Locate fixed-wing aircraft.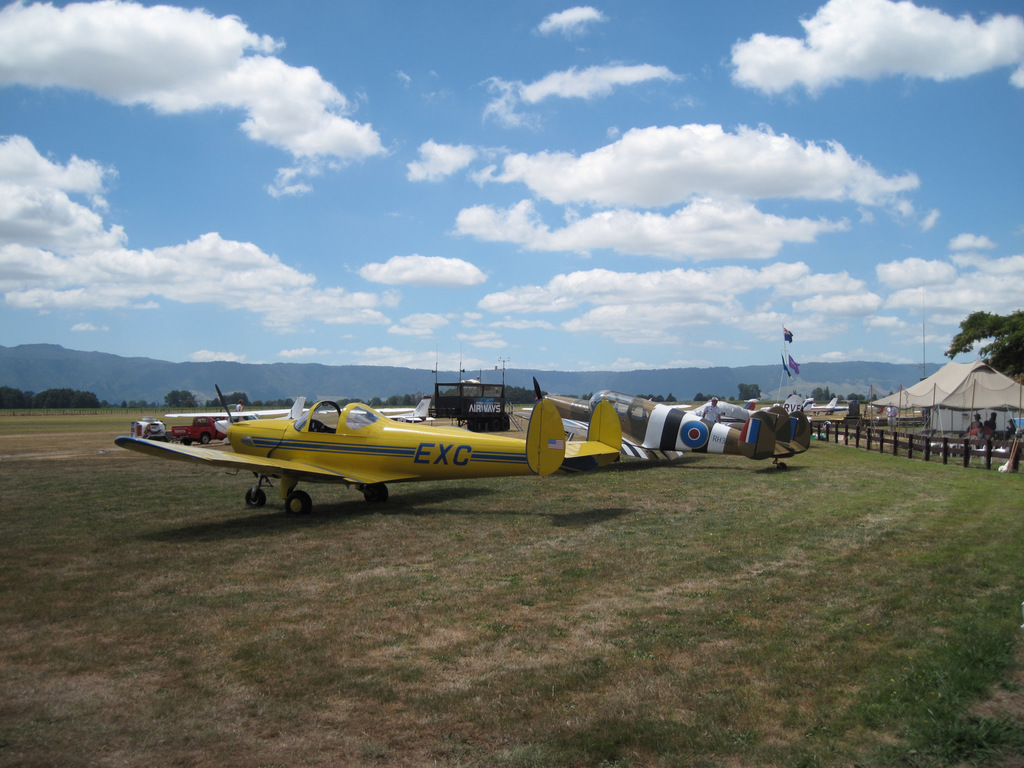
Bounding box: 810 394 847 415.
